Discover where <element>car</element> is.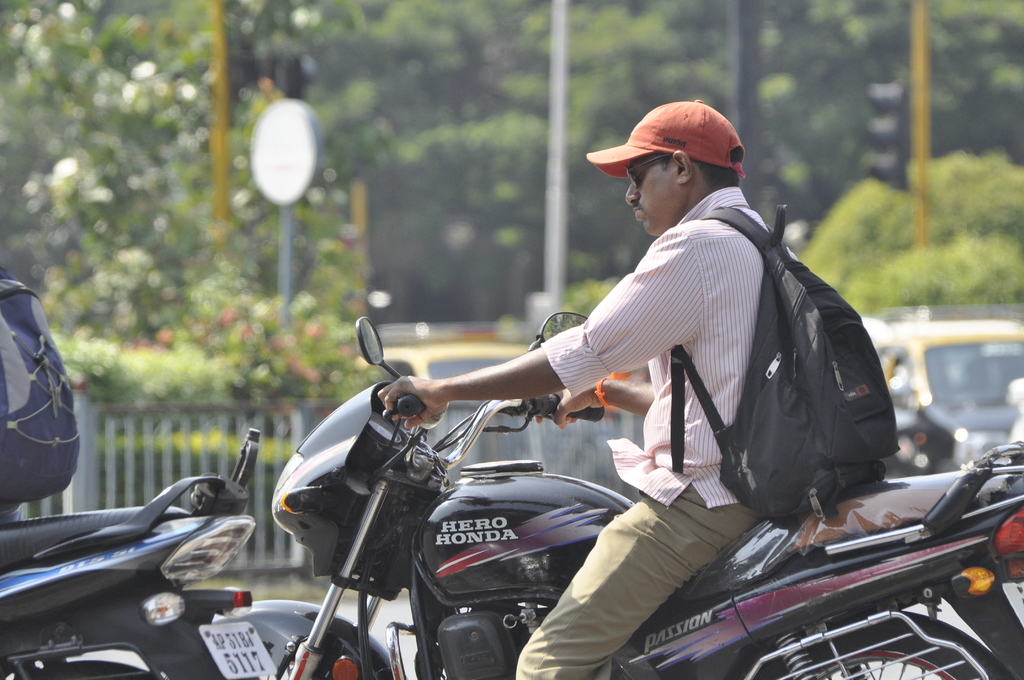
Discovered at crop(888, 307, 1023, 487).
